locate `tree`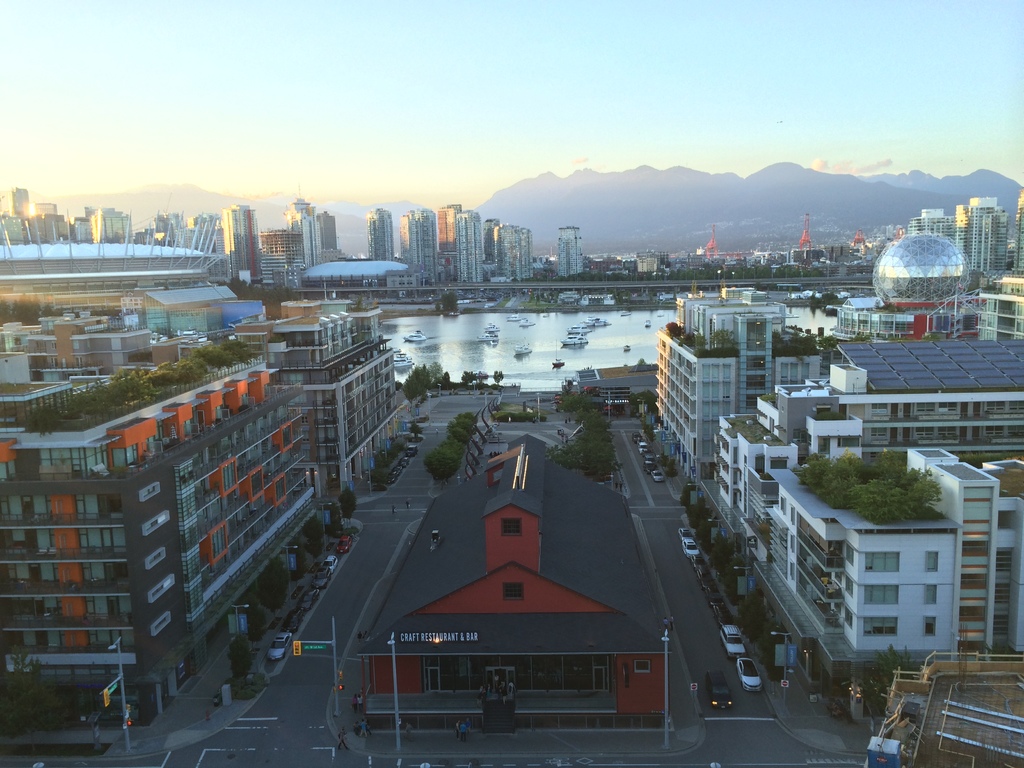
region(867, 644, 923, 725)
